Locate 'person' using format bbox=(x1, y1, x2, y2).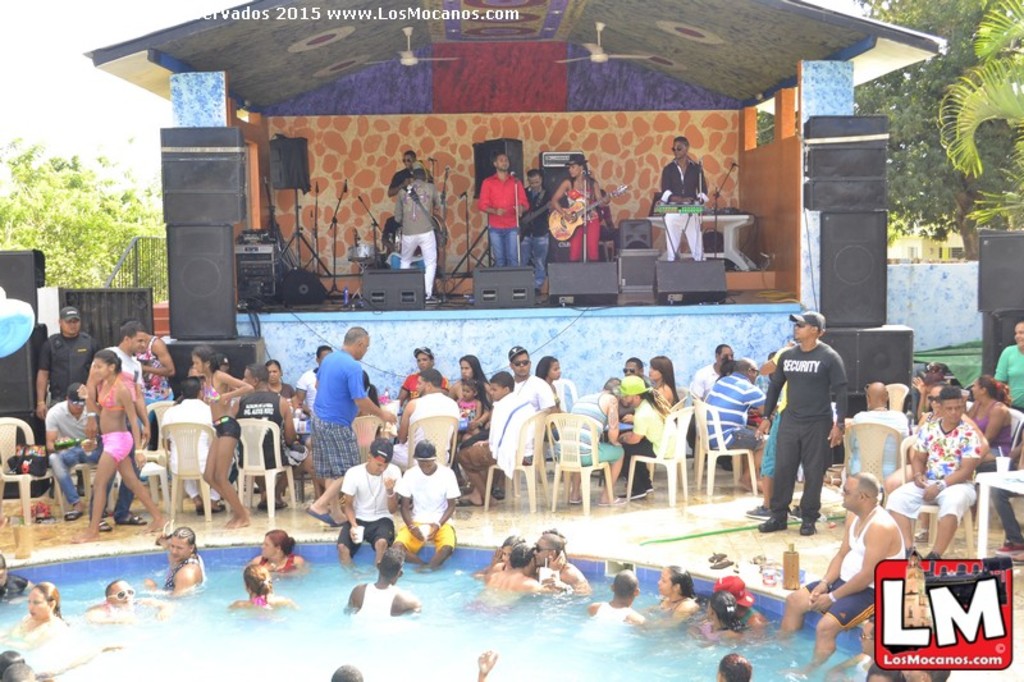
bbox=(474, 532, 512, 578).
